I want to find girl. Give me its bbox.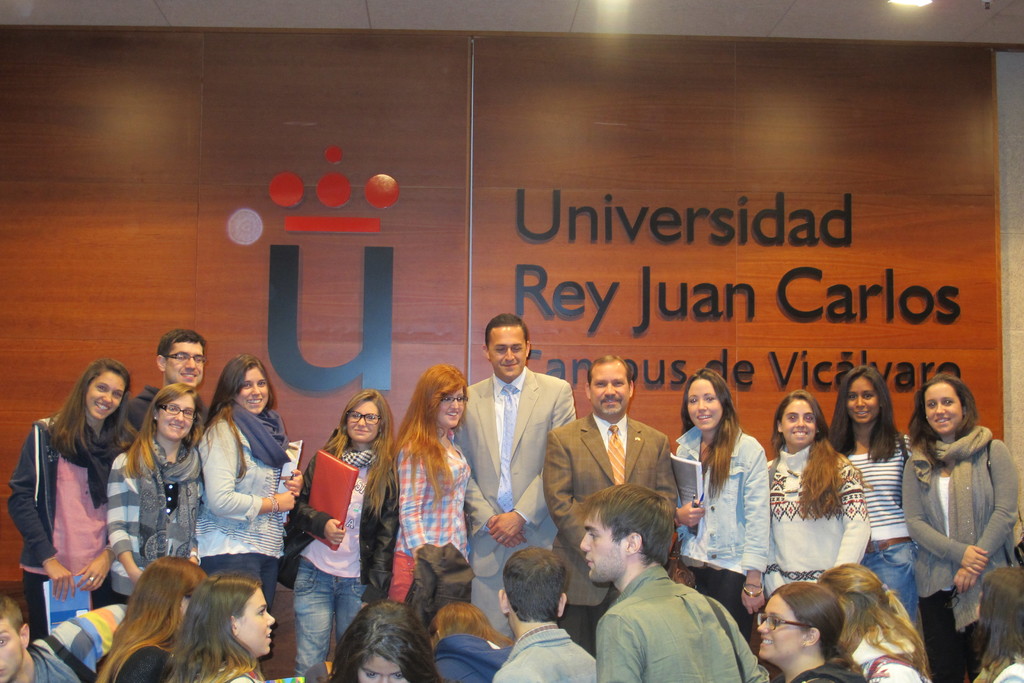
825:364:919:624.
